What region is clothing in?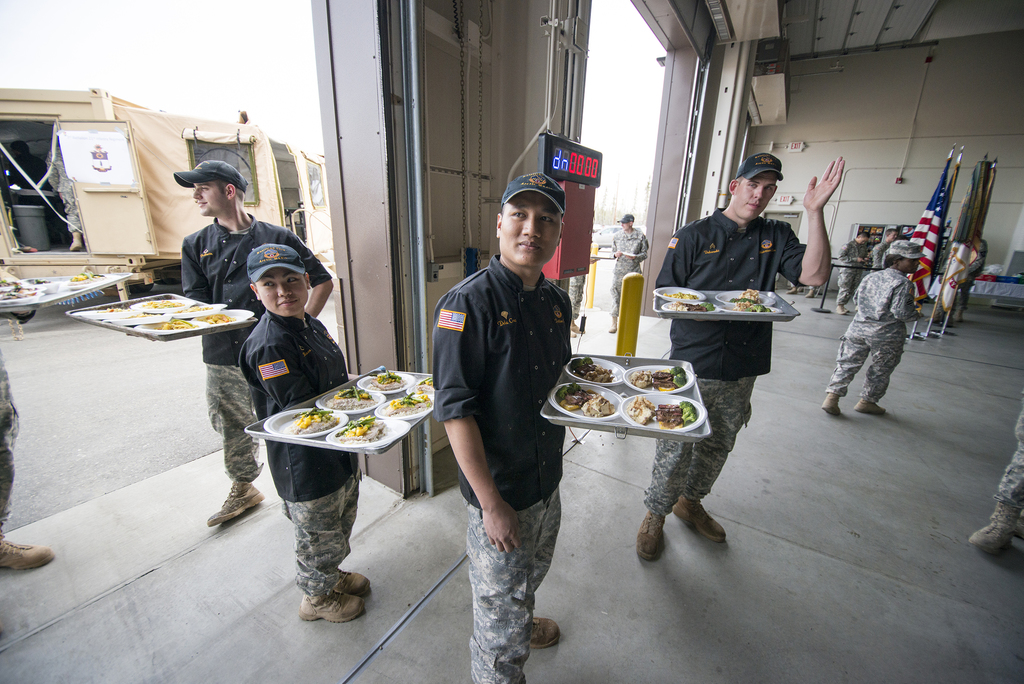
box=[655, 196, 833, 522].
